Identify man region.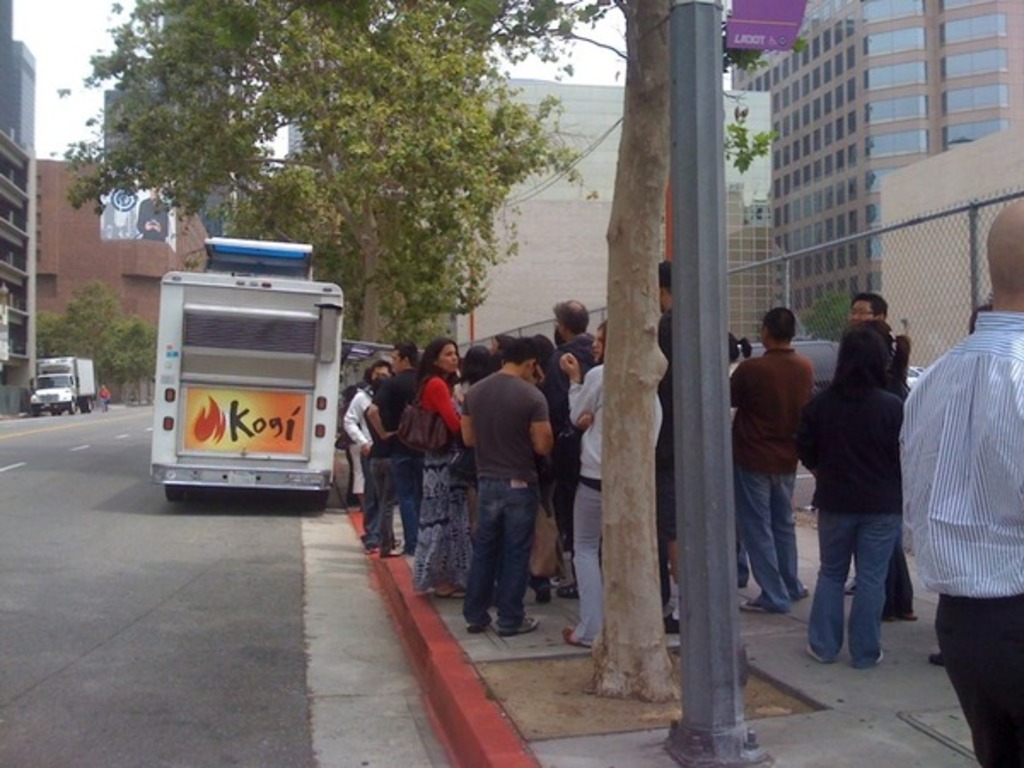
Region: (454, 341, 561, 637).
